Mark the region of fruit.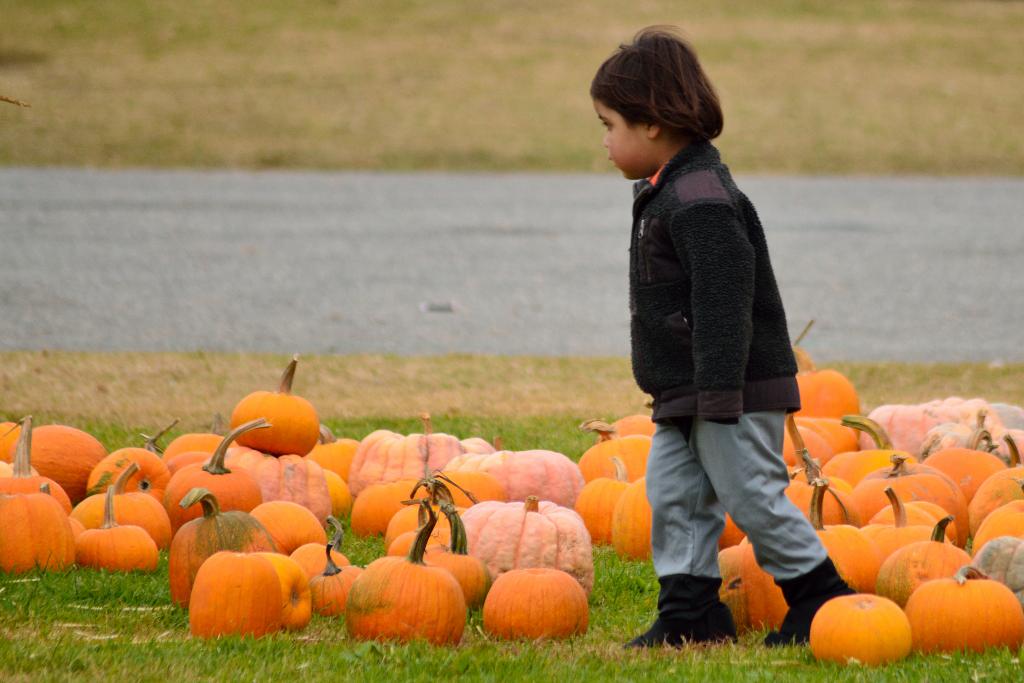
Region: [231, 390, 319, 469].
